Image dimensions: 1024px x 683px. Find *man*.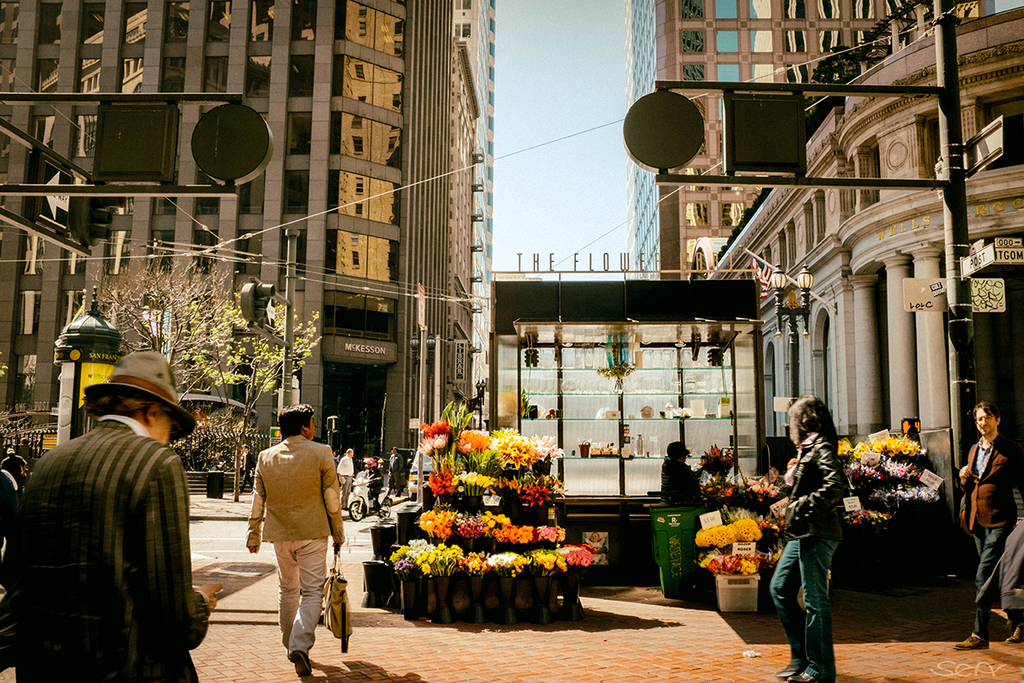
rect(10, 347, 223, 682).
